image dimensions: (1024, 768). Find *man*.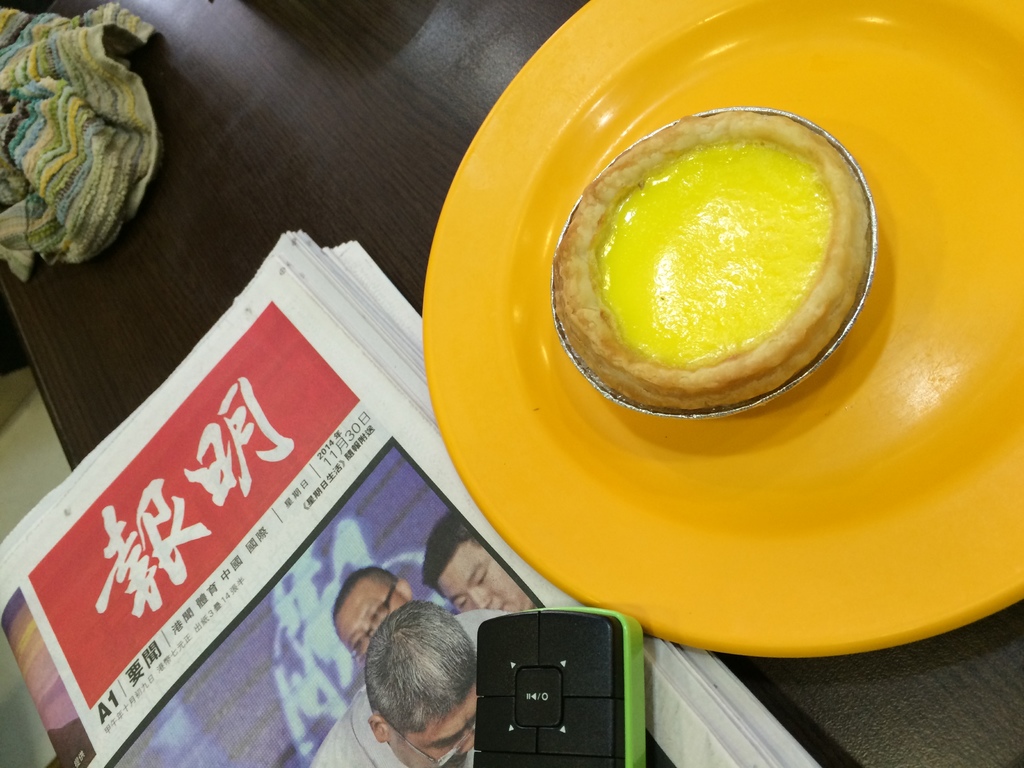
bbox=[417, 517, 545, 609].
